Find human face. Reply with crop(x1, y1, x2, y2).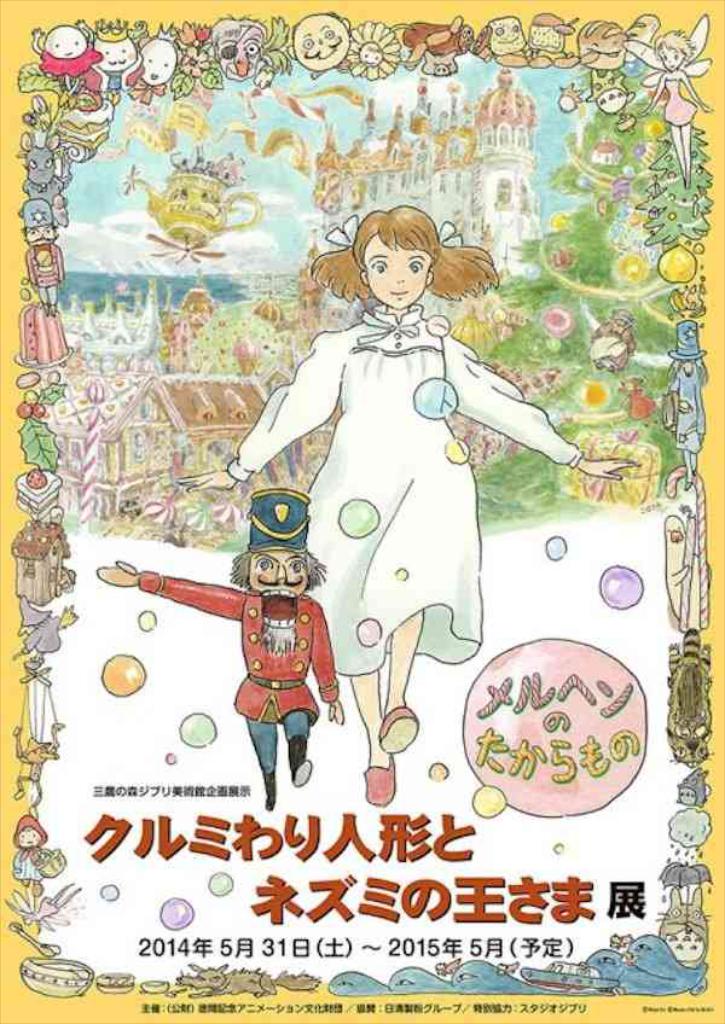
crop(45, 31, 88, 62).
